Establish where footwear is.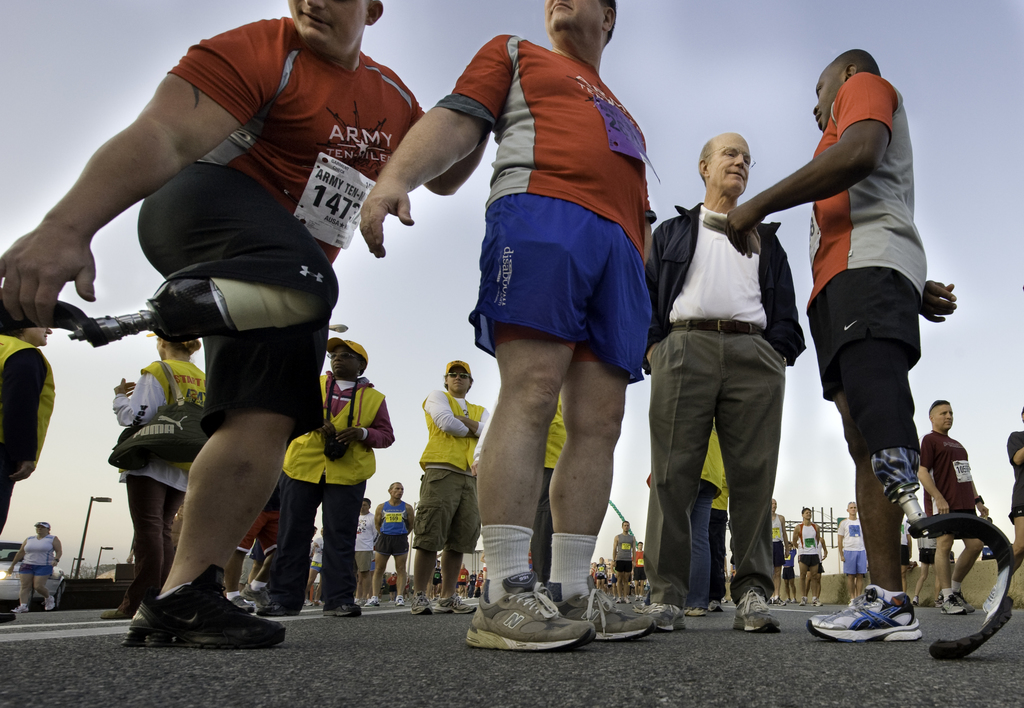
Established at <bbox>394, 593, 405, 610</bbox>.
